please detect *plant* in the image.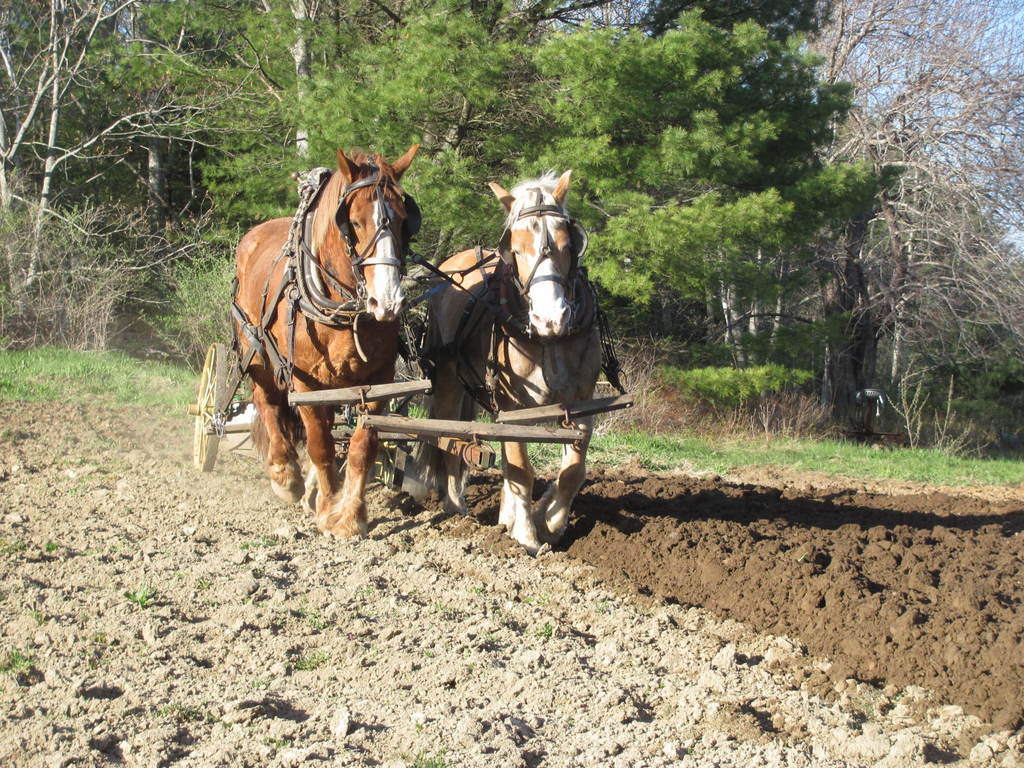
box=[133, 218, 250, 380].
